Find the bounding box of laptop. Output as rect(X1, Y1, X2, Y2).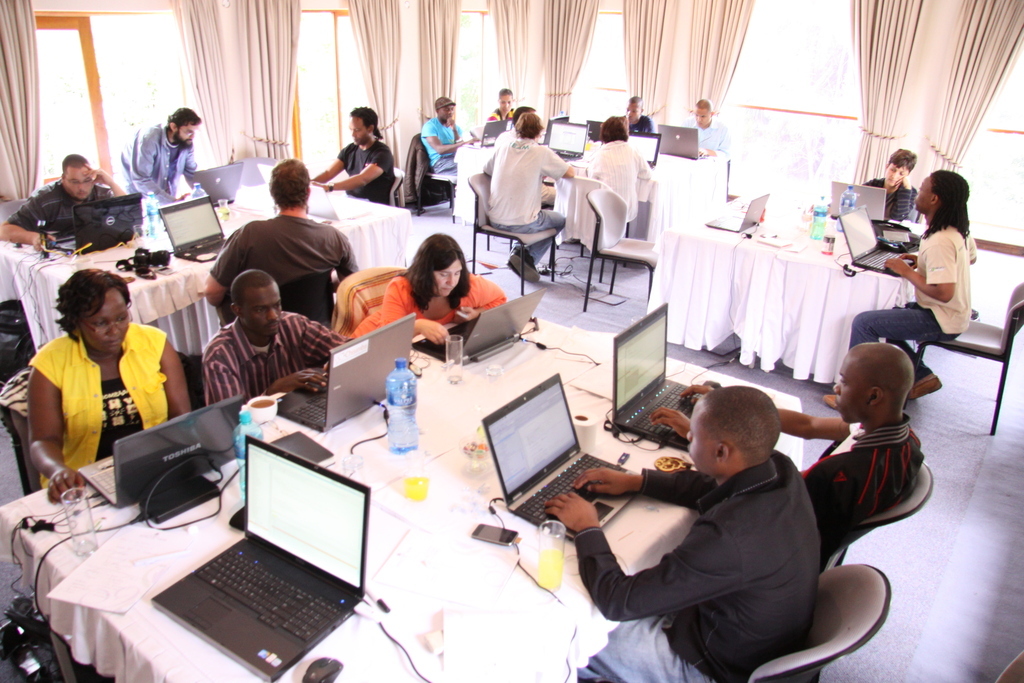
rect(611, 300, 703, 451).
